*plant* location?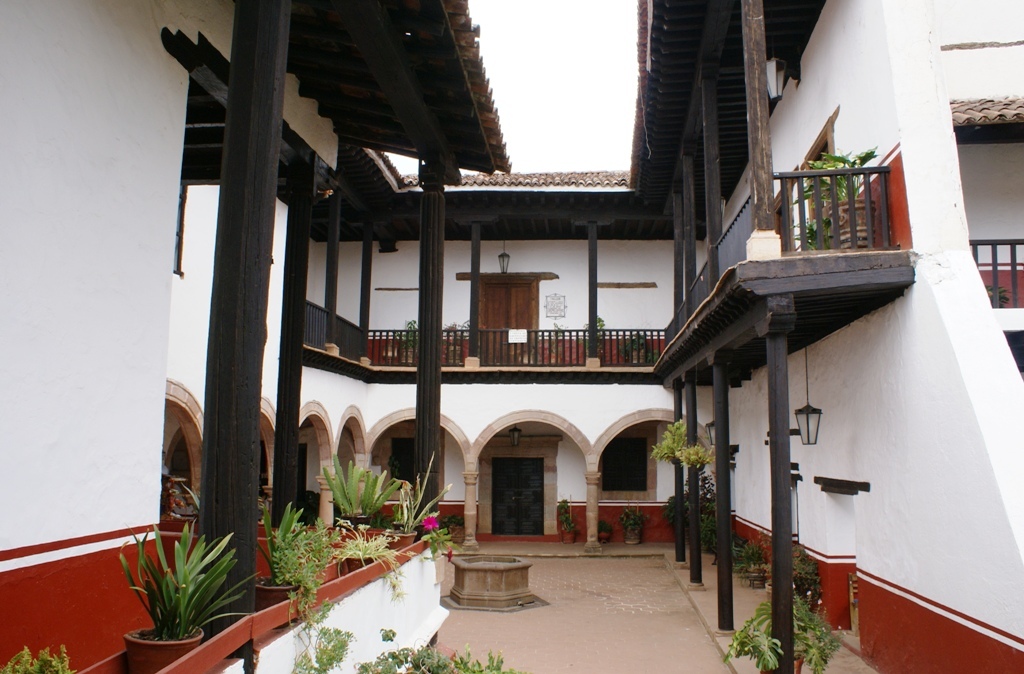
(418, 641, 449, 673)
